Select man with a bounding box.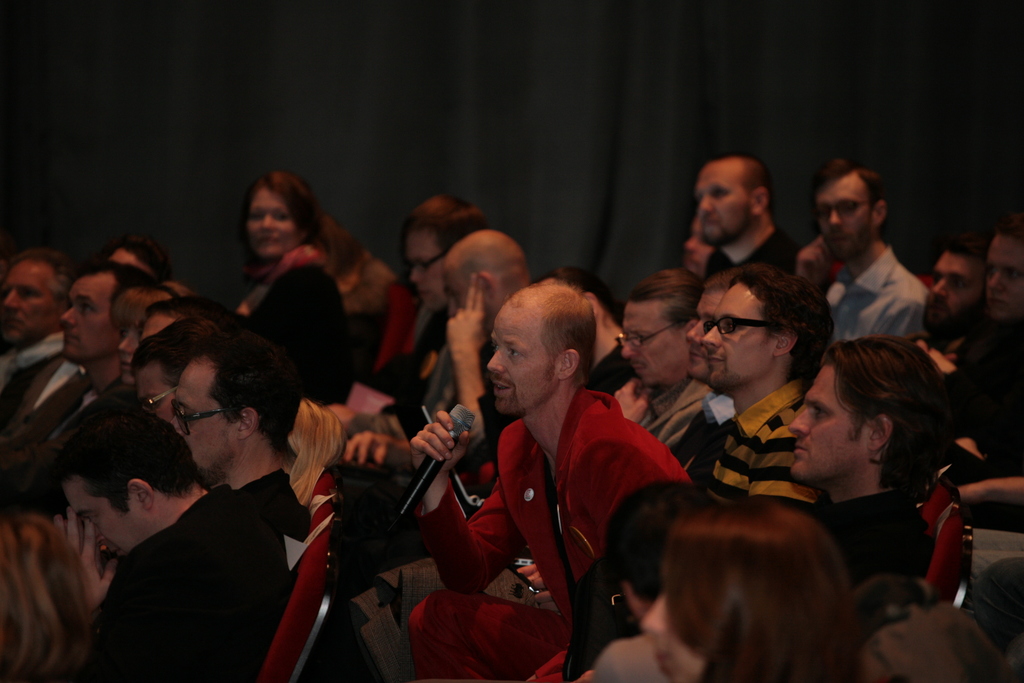
[169, 338, 321, 534].
